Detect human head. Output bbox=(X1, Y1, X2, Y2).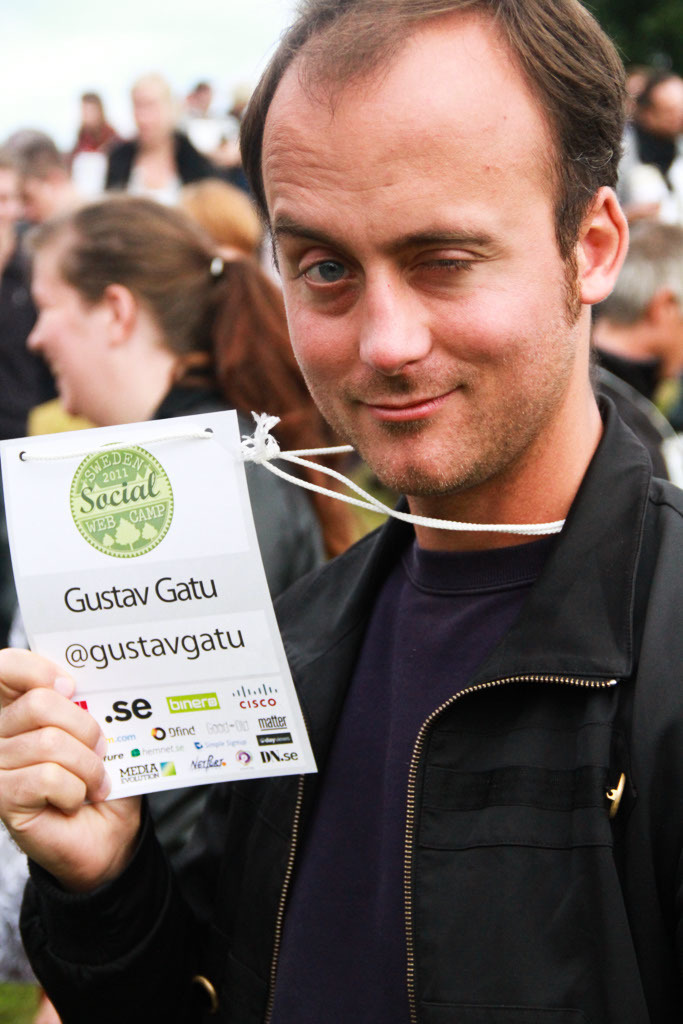
bbox=(259, 4, 609, 448).
